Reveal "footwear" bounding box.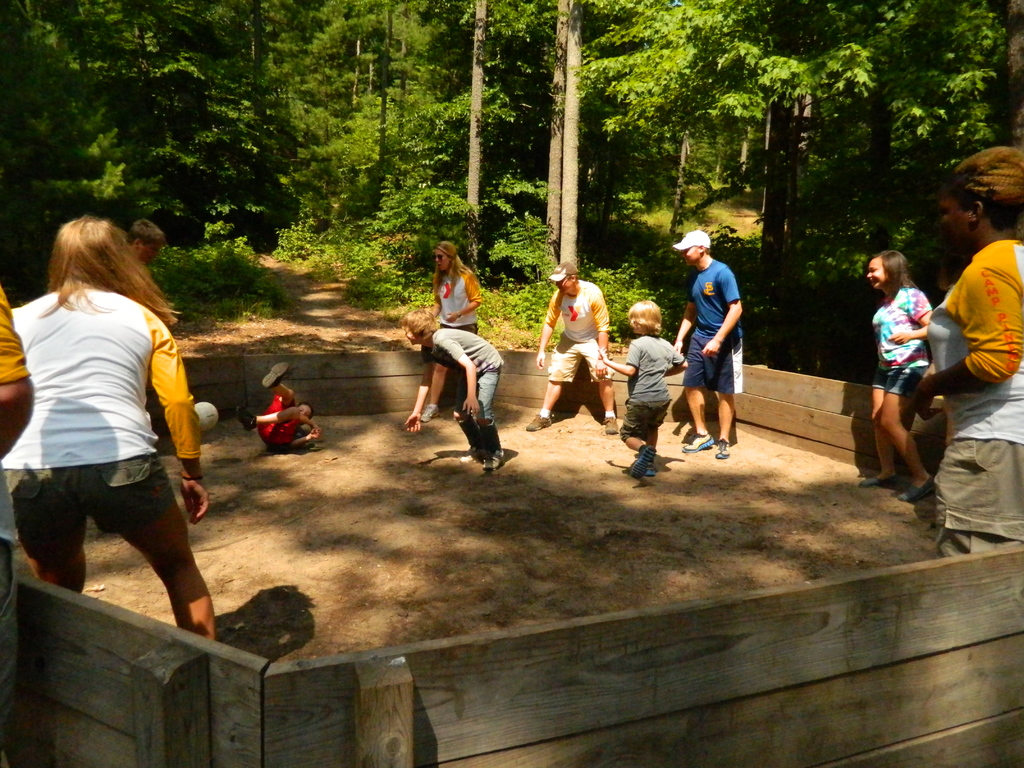
Revealed: rect(713, 437, 732, 460).
